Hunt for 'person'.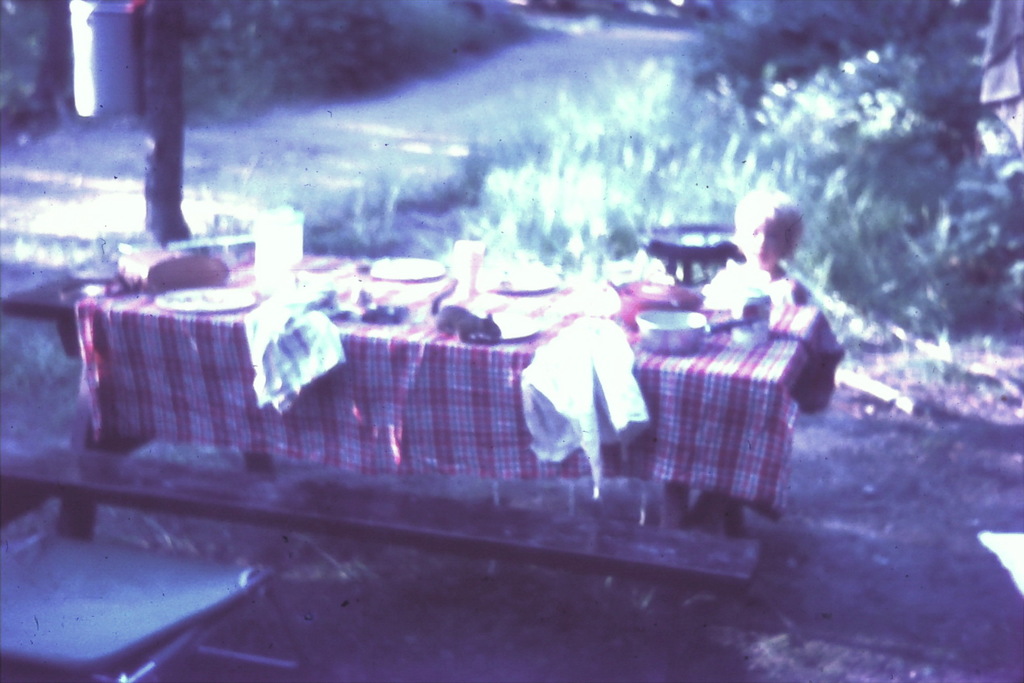
Hunted down at 697/189/823/533.
